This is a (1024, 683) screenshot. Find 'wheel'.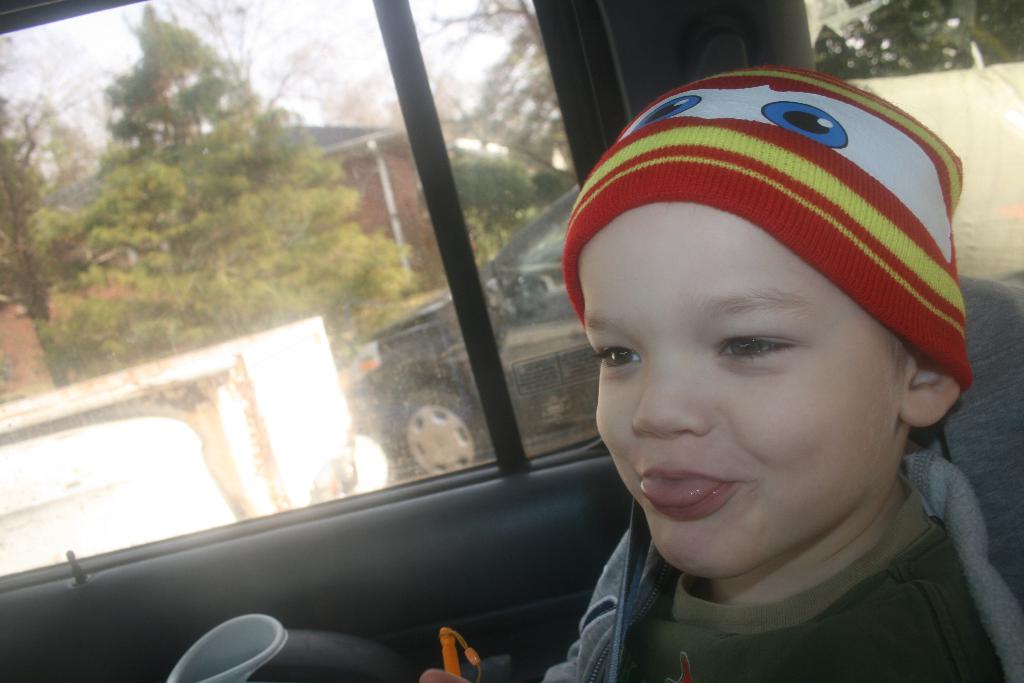
Bounding box: left=404, top=391, right=487, bottom=474.
